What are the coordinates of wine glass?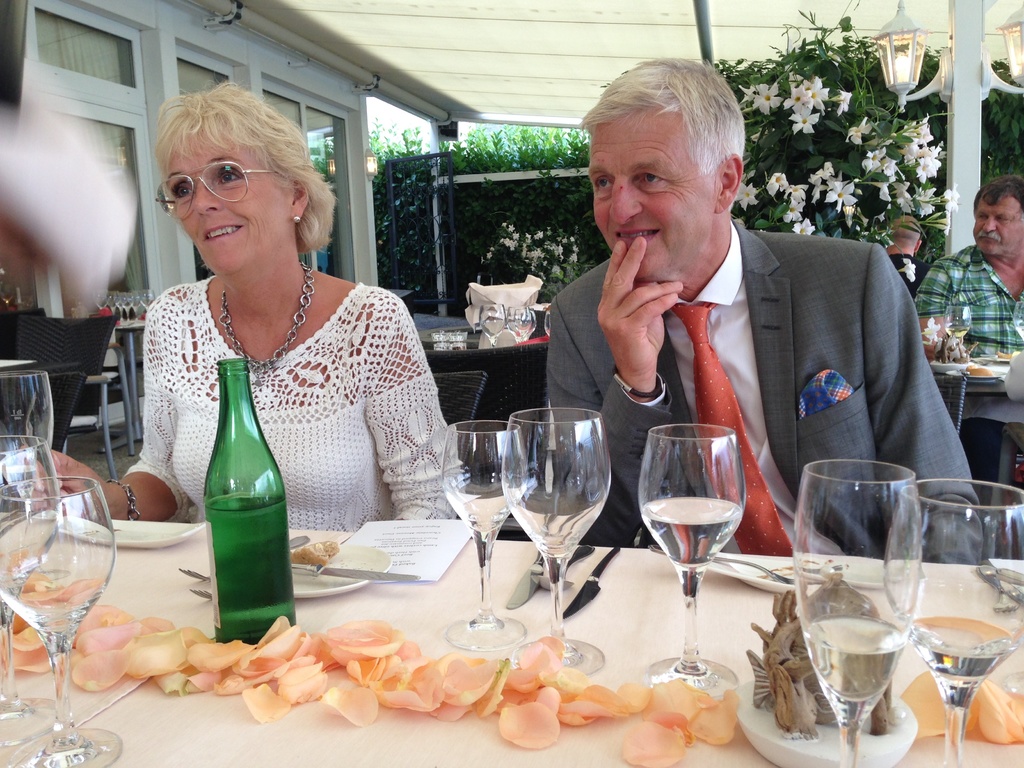
region(792, 460, 925, 767).
